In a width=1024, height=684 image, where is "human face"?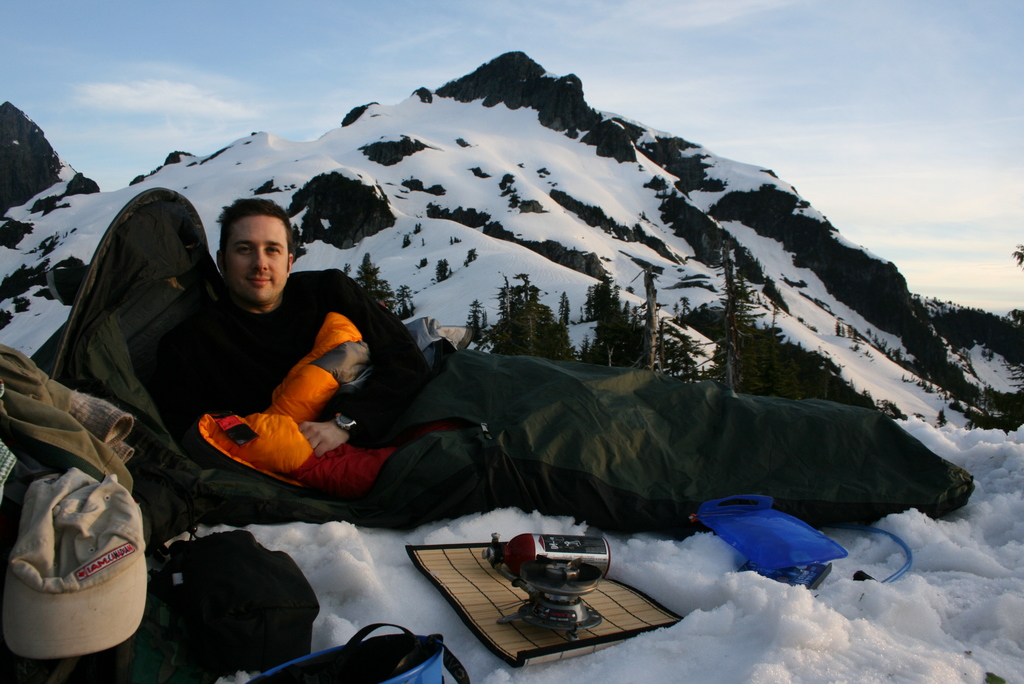
rect(224, 212, 290, 307).
